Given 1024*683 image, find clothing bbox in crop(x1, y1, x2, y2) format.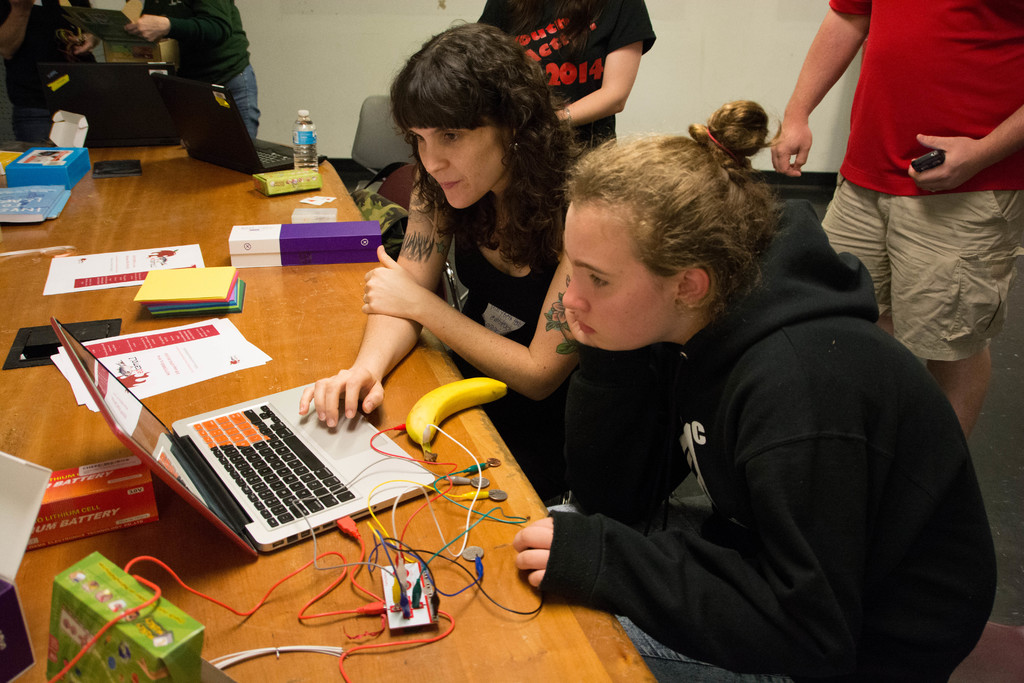
crop(473, 0, 651, 157).
